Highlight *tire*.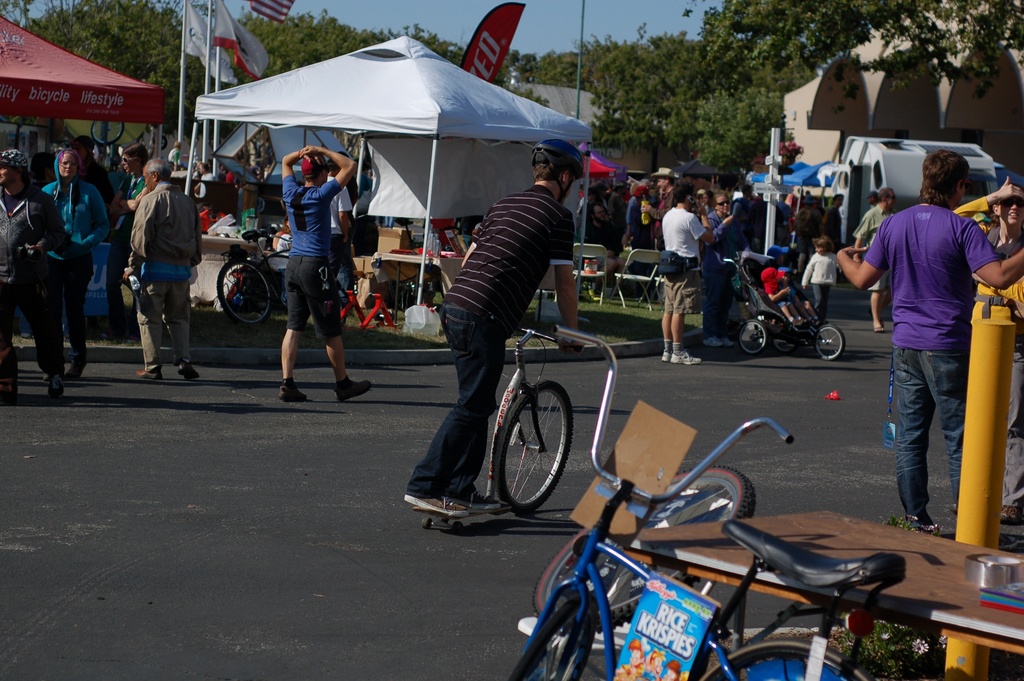
Highlighted region: l=739, t=318, r=767, b=355.
